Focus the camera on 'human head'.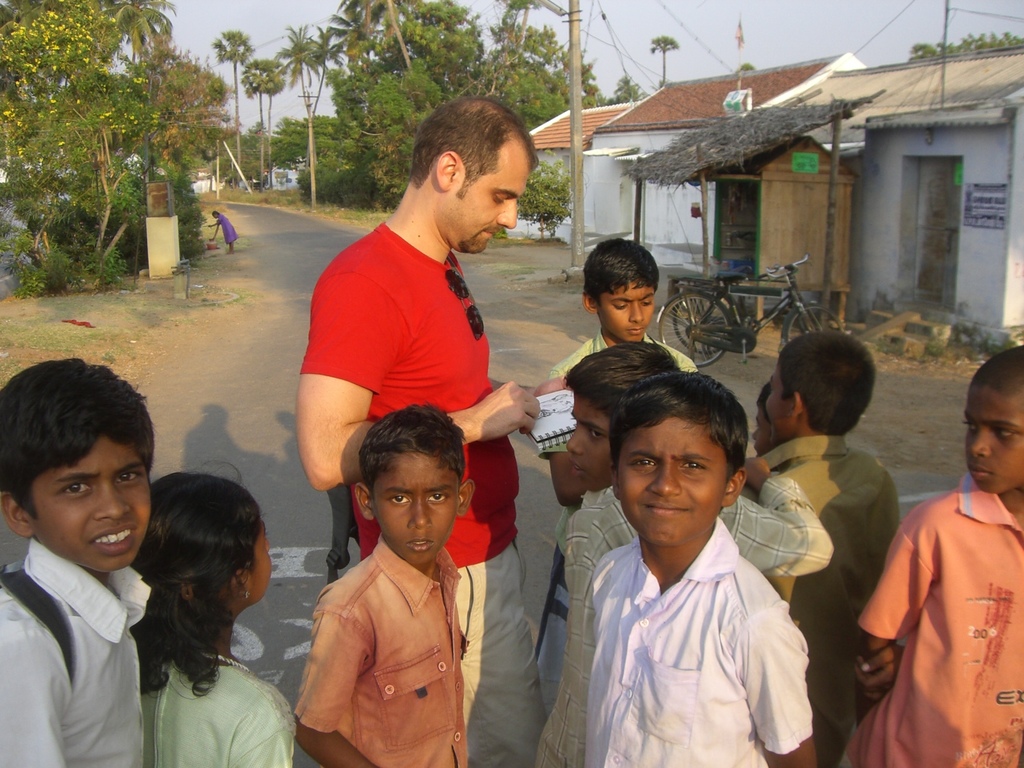
Focus region: 580 241 668 348.
